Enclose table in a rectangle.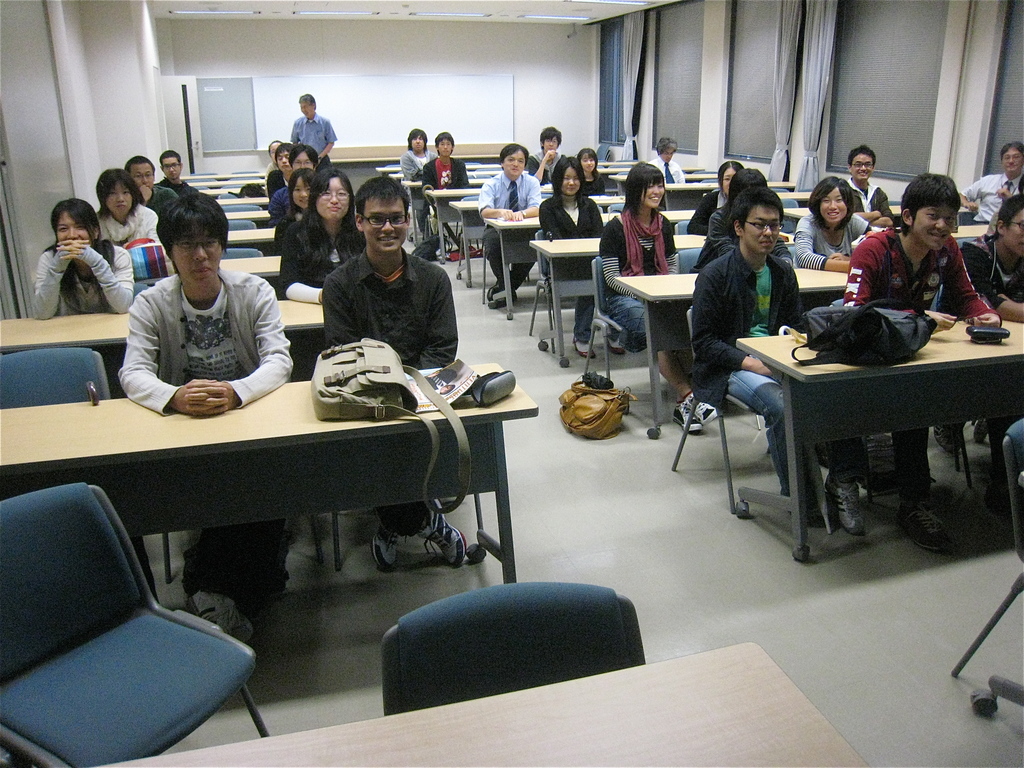
locate(785, 202, 900, 228).
